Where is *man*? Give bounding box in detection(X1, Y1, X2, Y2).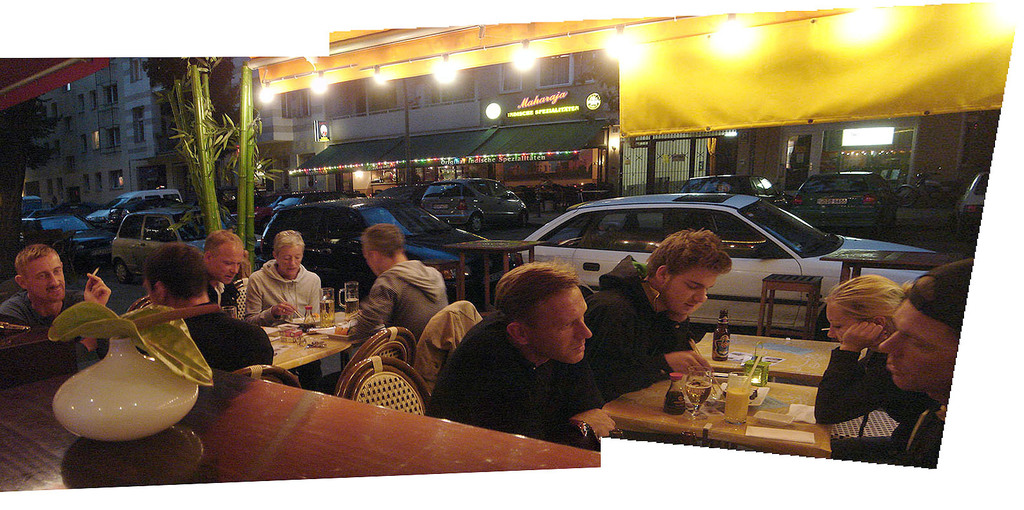
detection(877, 258, 974, 468).
